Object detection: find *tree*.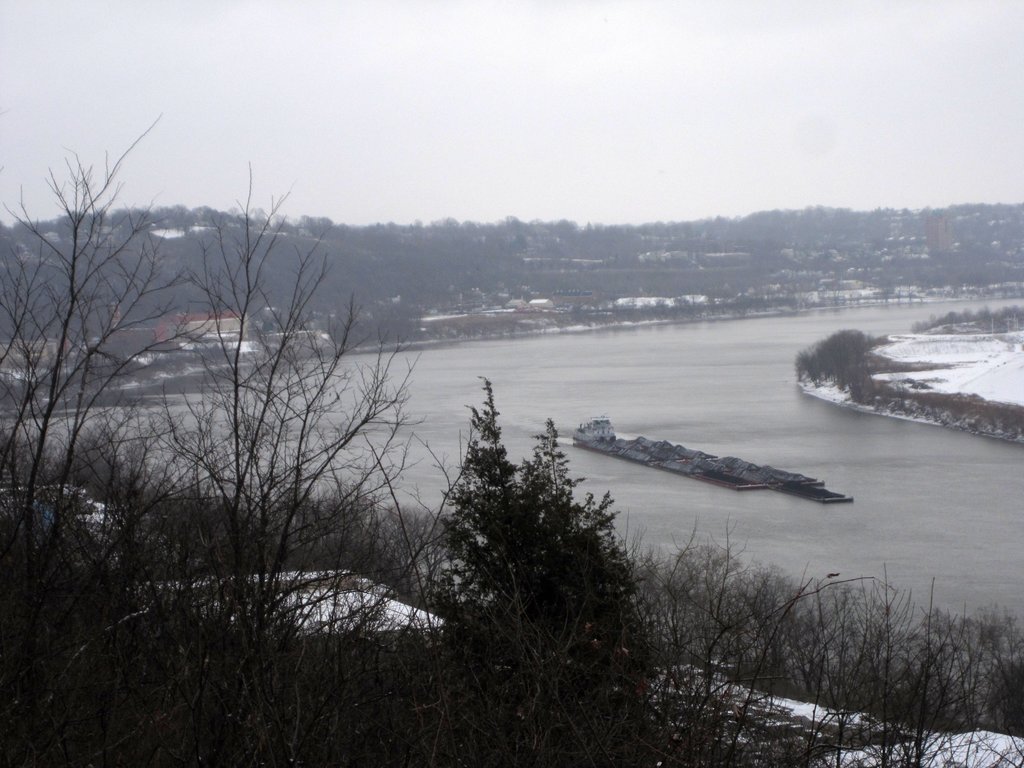
crop(0, 106, 424, 767).
